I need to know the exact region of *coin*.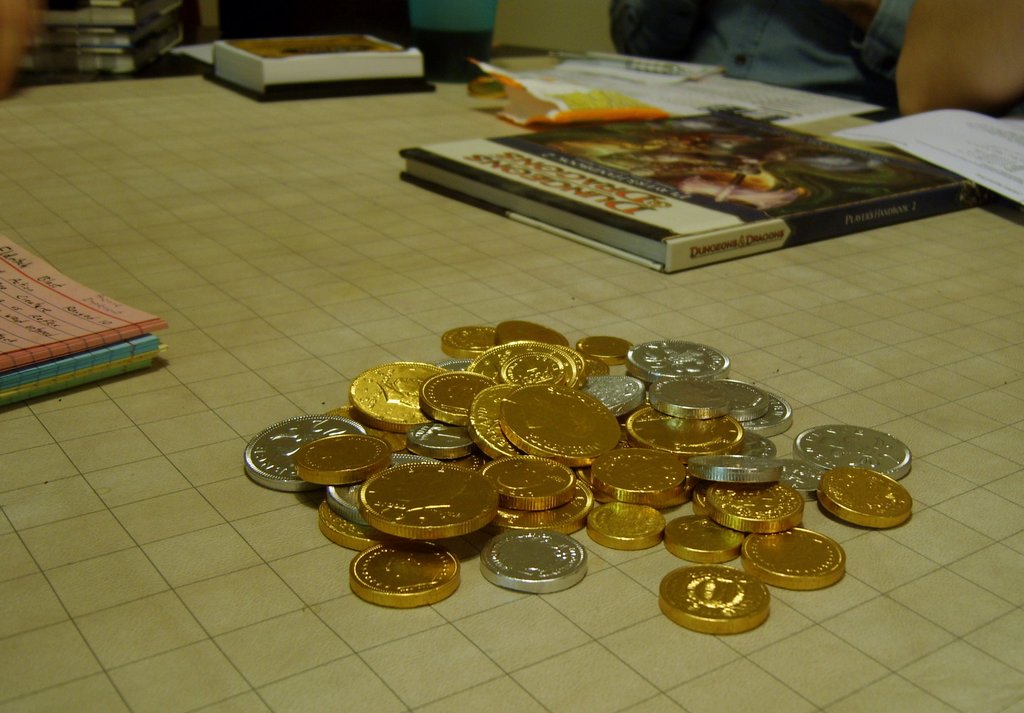
Region: [477,525,589,596].
